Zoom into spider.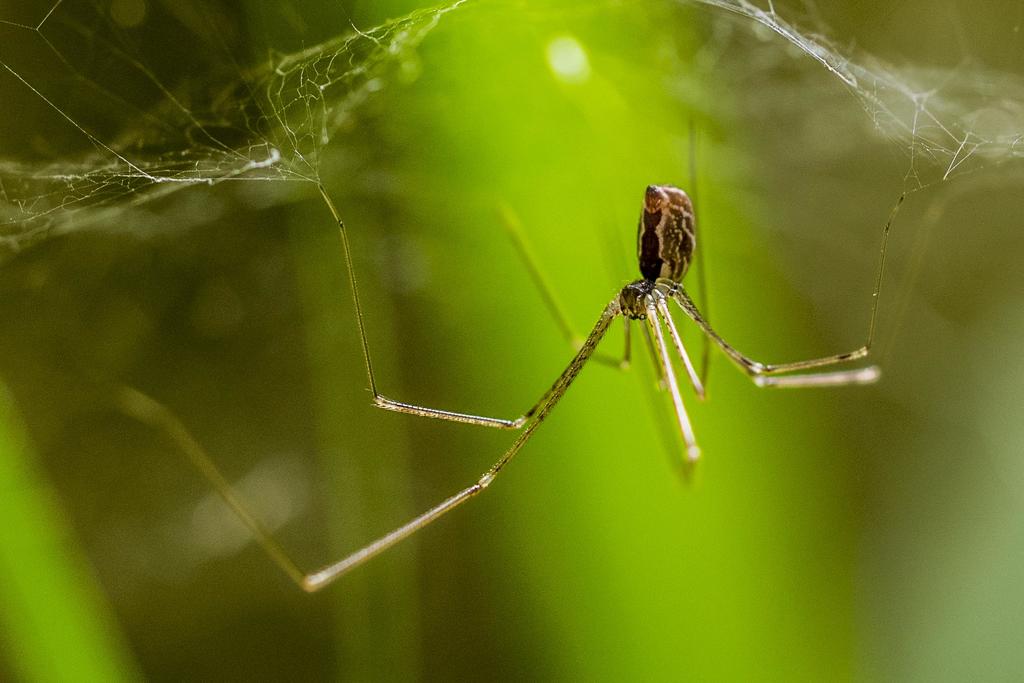
Zoom target: (105, 101, 981, 600).
